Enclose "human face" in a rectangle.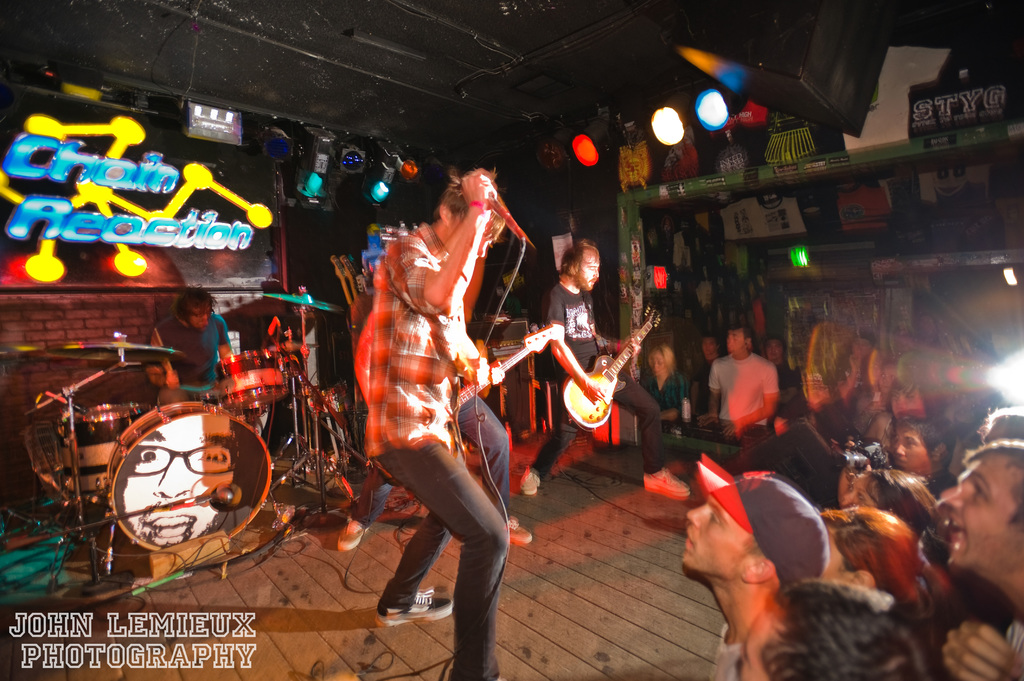
<region>577, 249, 600, 289</region>.
